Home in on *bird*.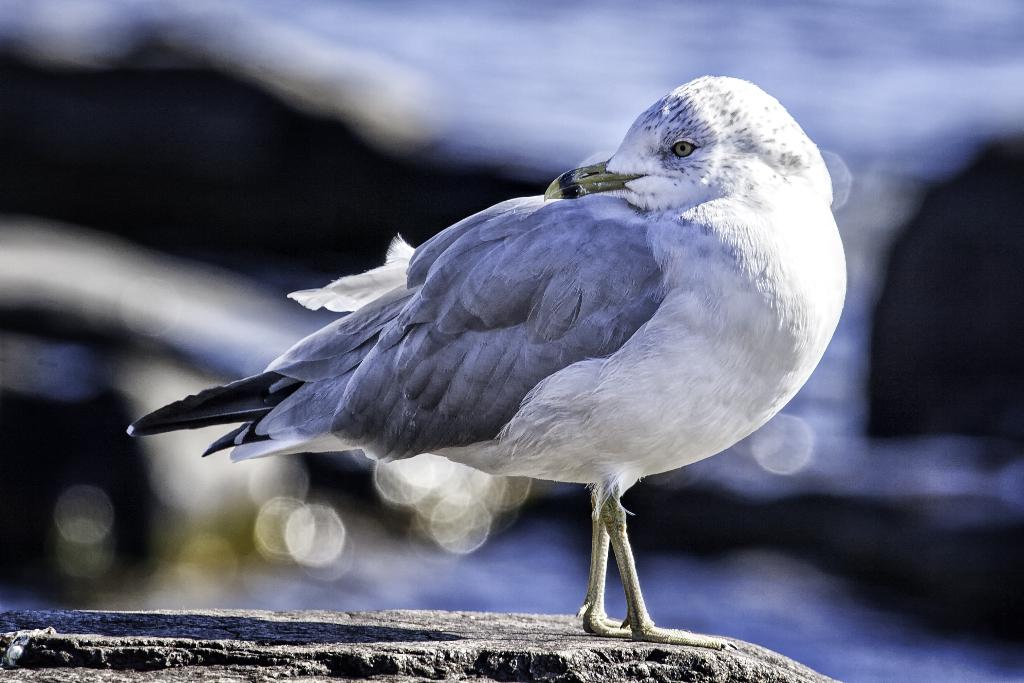
Homed in at bbox(130, 94, 859, 635).
